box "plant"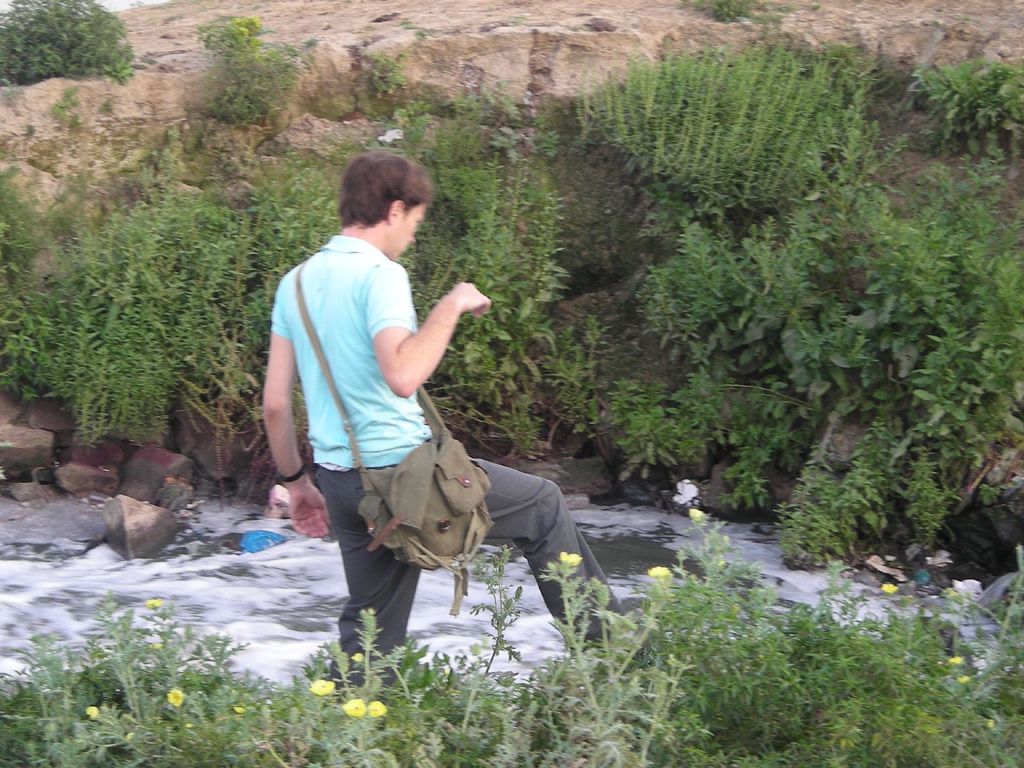
locate(936, 46, 1011, 152)
